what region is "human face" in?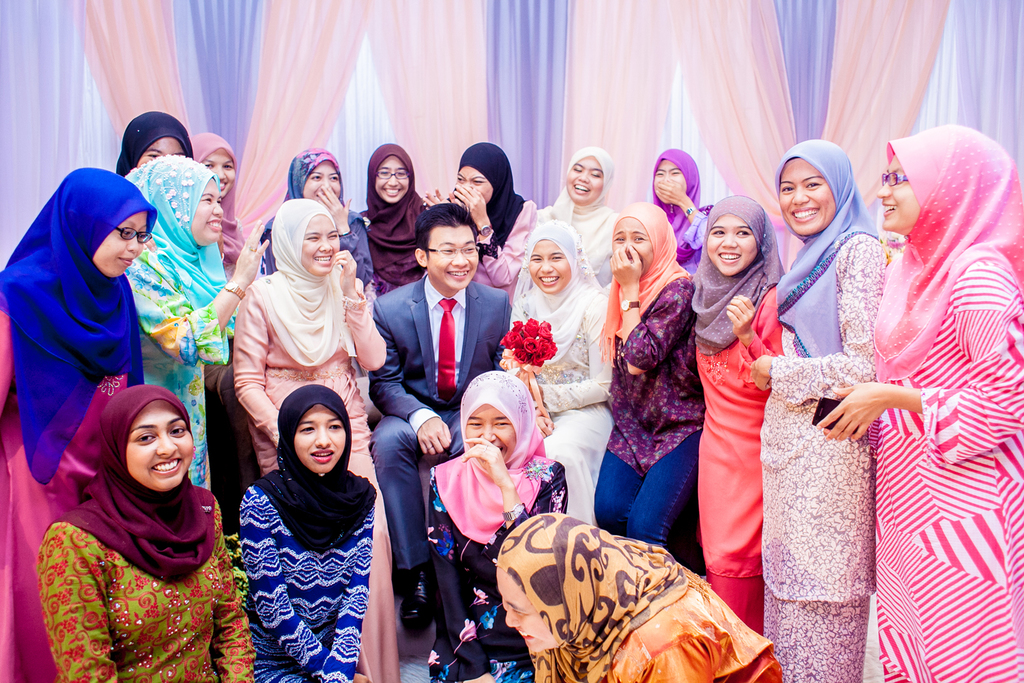
BBox(778, 157, 835, 234).
